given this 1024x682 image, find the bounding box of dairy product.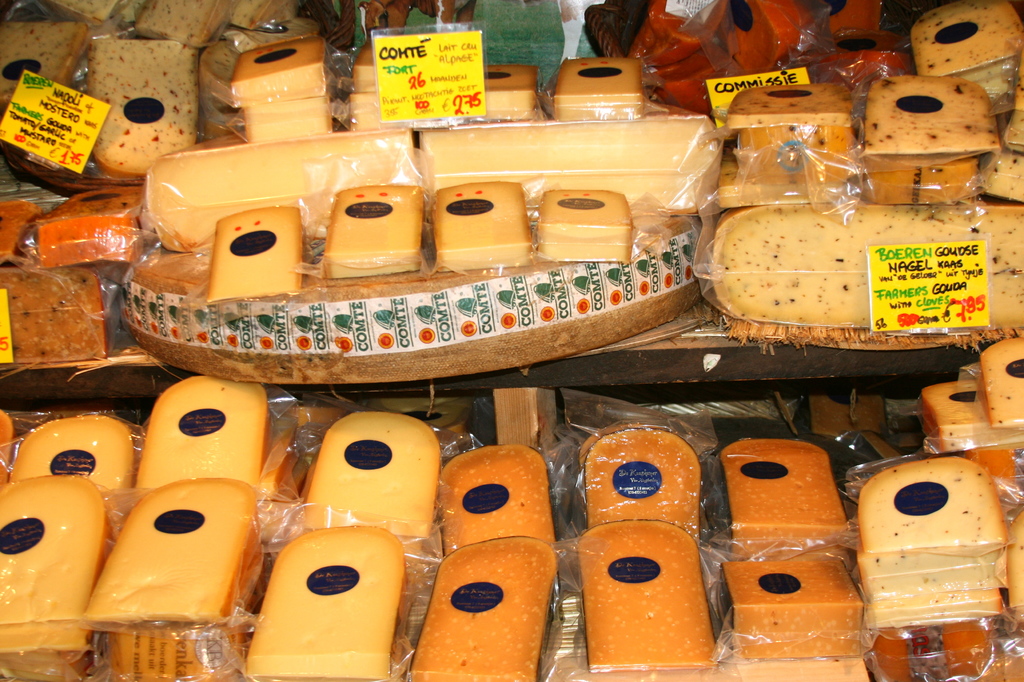
left=732, top=85, right=847, bottom=131.
